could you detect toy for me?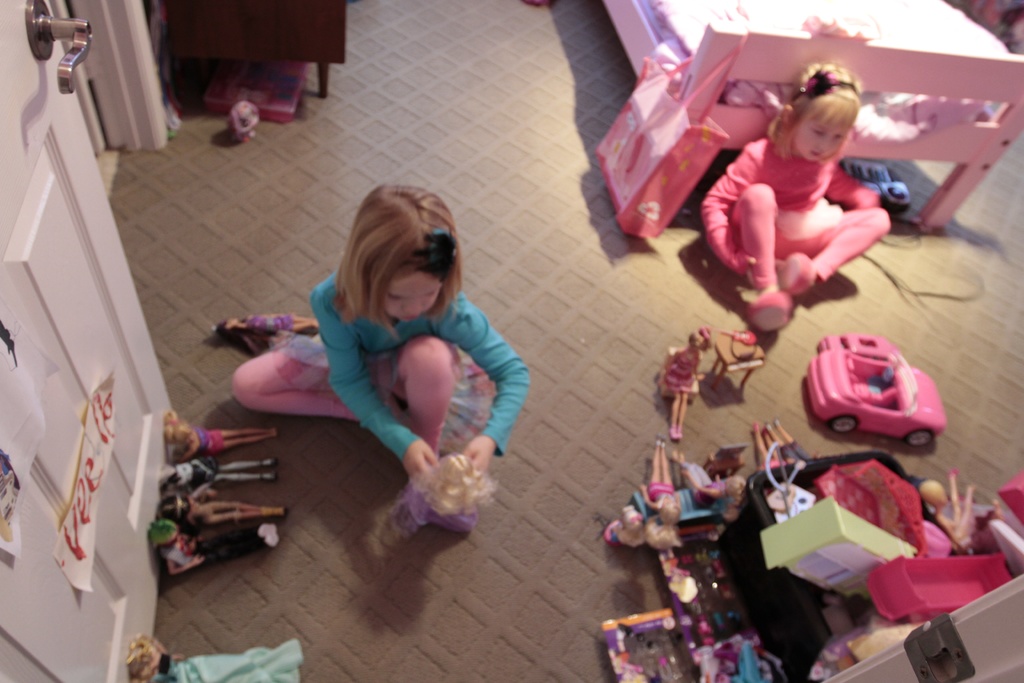
Detection result: [x1=803, y1=336, x2=948, y2=447].
